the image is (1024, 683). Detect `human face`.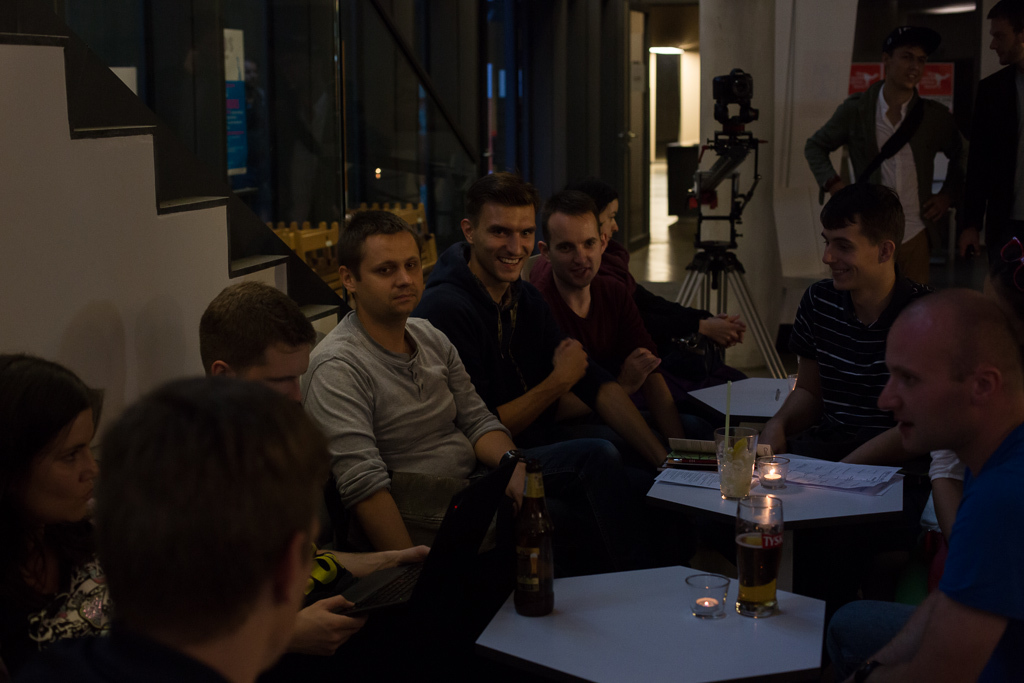
Detection: <box>879,324,964,453</box>.
